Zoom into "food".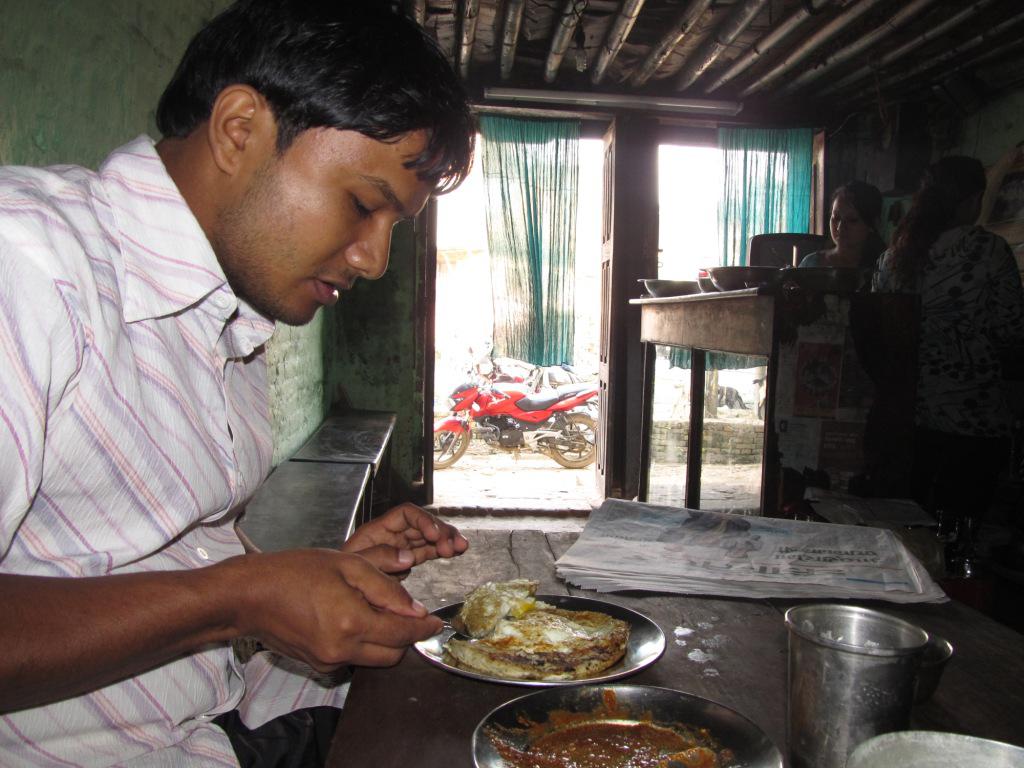
Zoom target: [left=455, top=596, right=621, bottom=687].
